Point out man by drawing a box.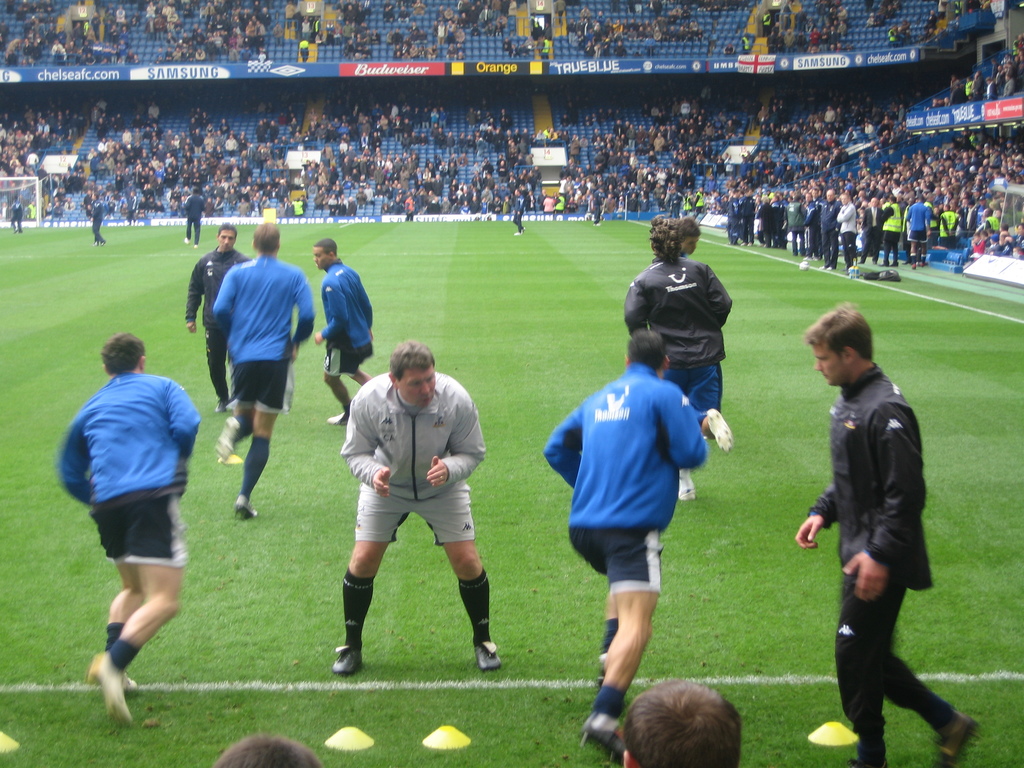
[333,342,505,675].
